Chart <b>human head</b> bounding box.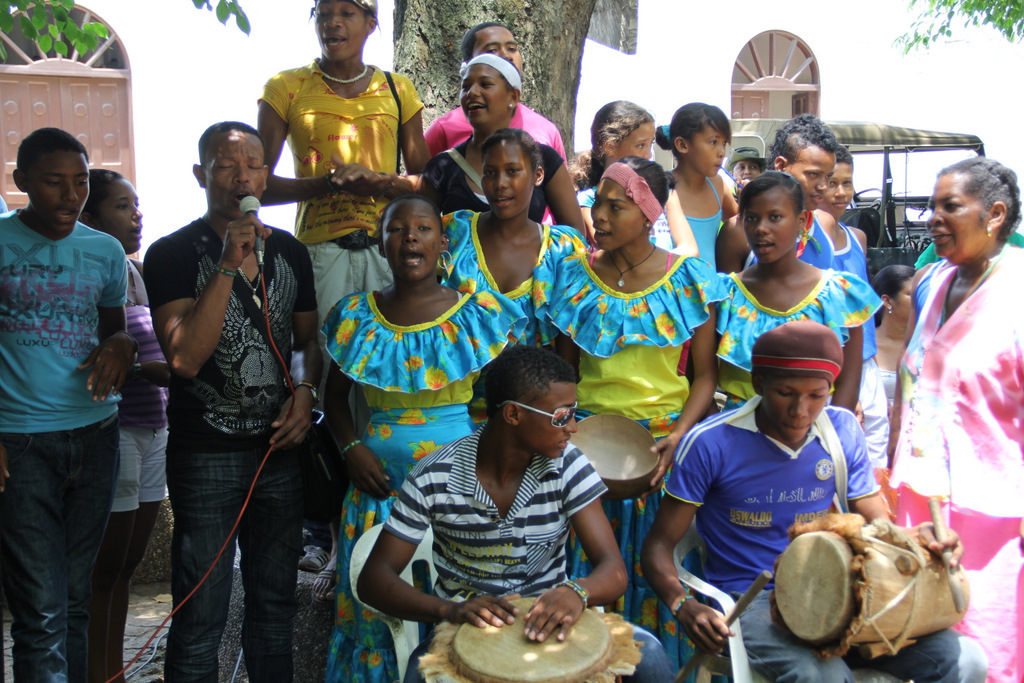
Charted: box(589, 153, 674, 251).
